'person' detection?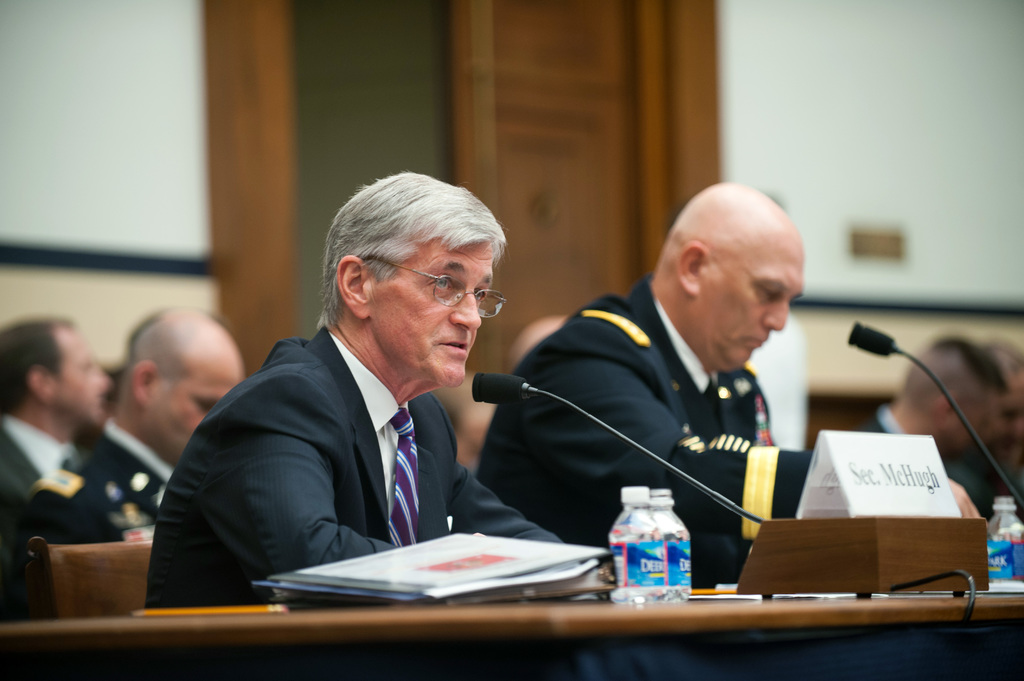
l=4, t=303, r=248, b=618
